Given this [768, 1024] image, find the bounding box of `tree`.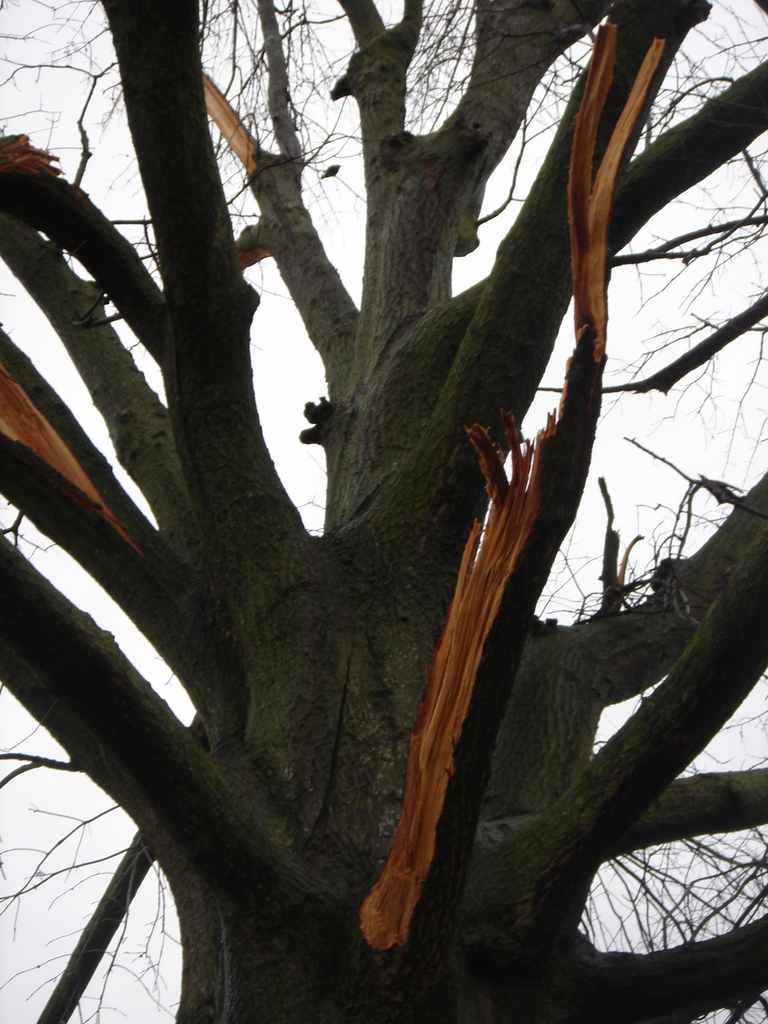
0, 3, 767, 1023.
